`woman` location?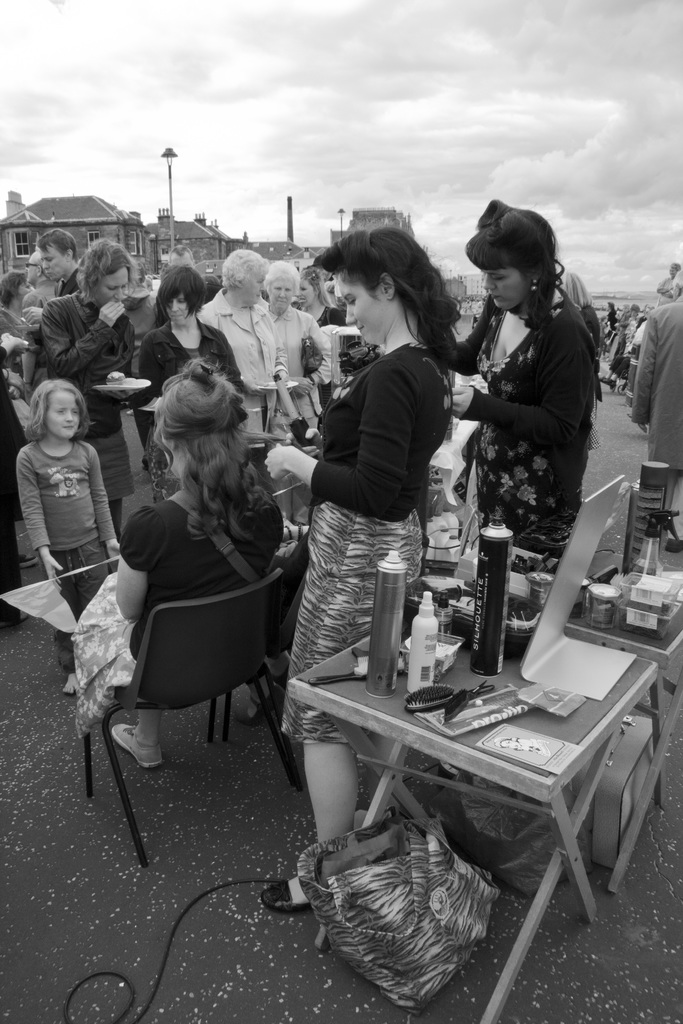
{"x1": 263, "y1": 253, "x2": 327, "y2": 438}
